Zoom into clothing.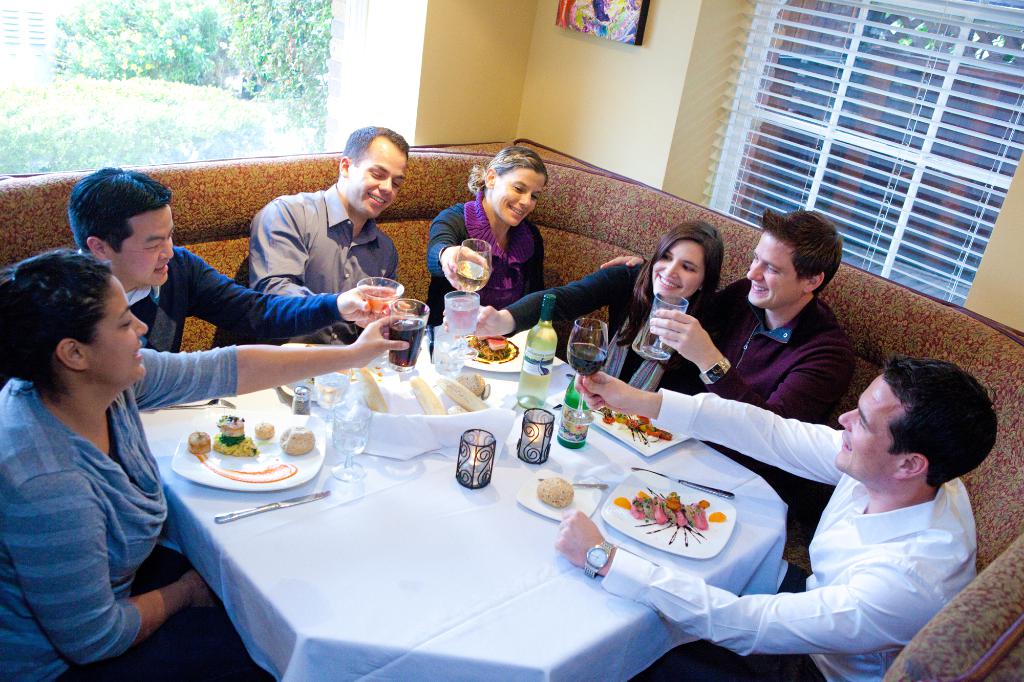
Zoom target: pyautogui.locateOnScreen(599, 391, 979, 681).
